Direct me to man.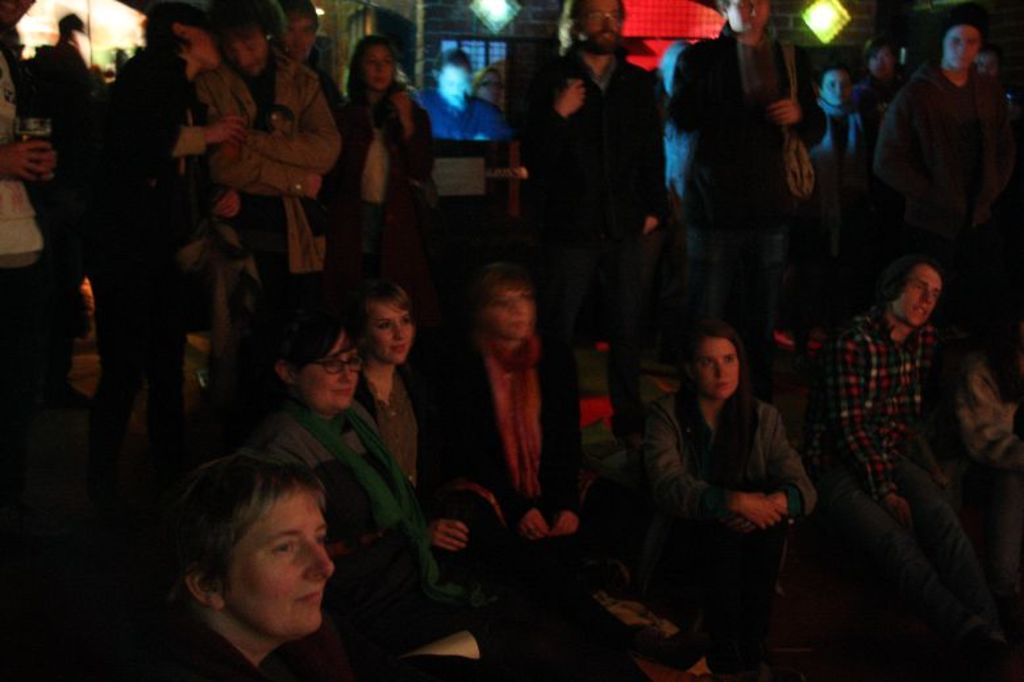
Direction: box=[191, 0, 340, 388].
